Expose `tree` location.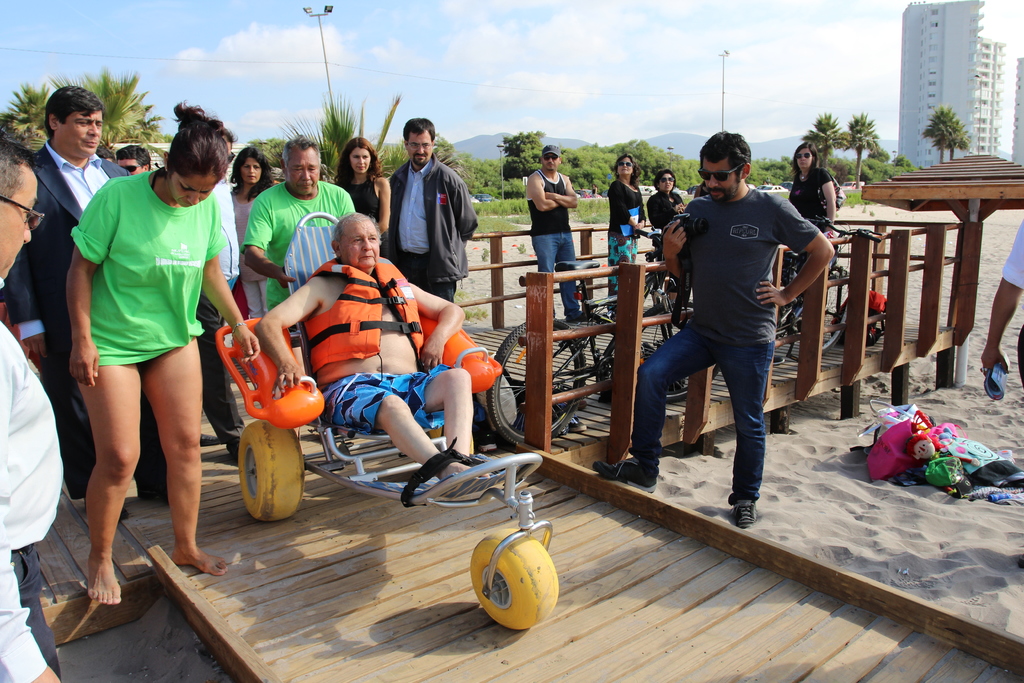
Exposed at [left=264, top=92, right=467, bottom=187].
